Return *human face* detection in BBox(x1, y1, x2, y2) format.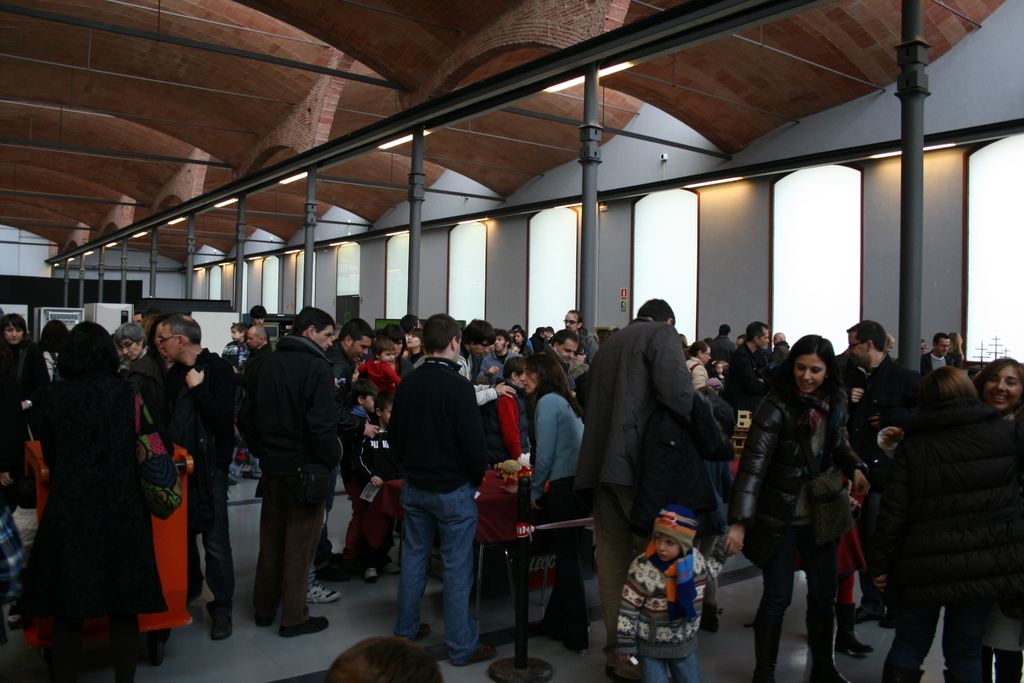
BBox(6, 328, 24, 345).
